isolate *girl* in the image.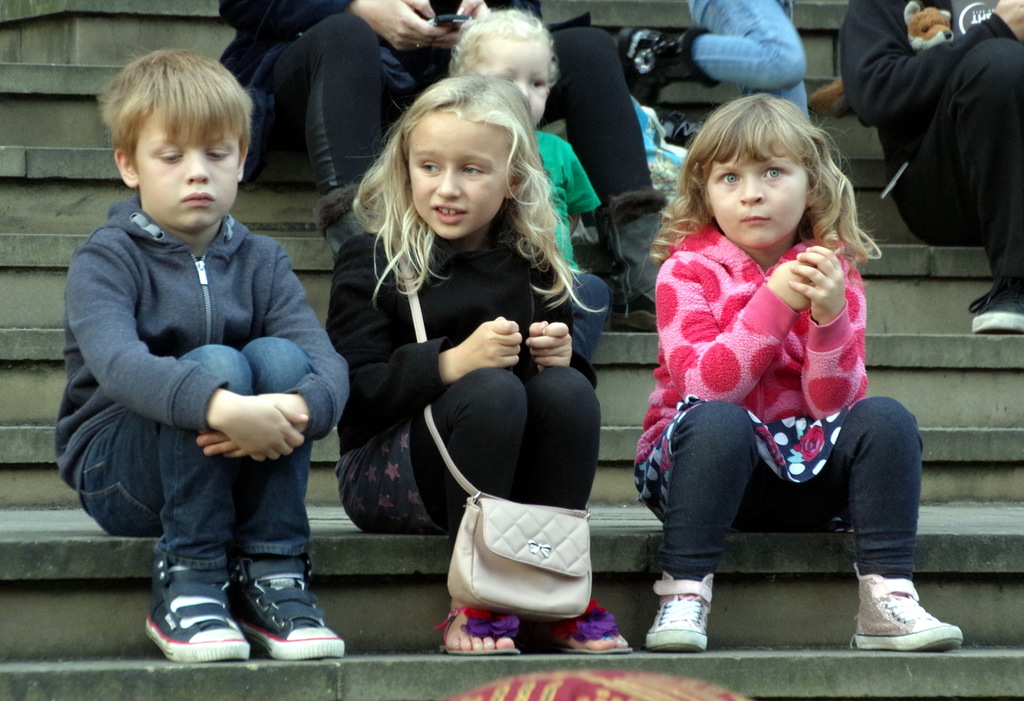
Isolated region: x1=323 y1=74 x2=632 y2=659.
